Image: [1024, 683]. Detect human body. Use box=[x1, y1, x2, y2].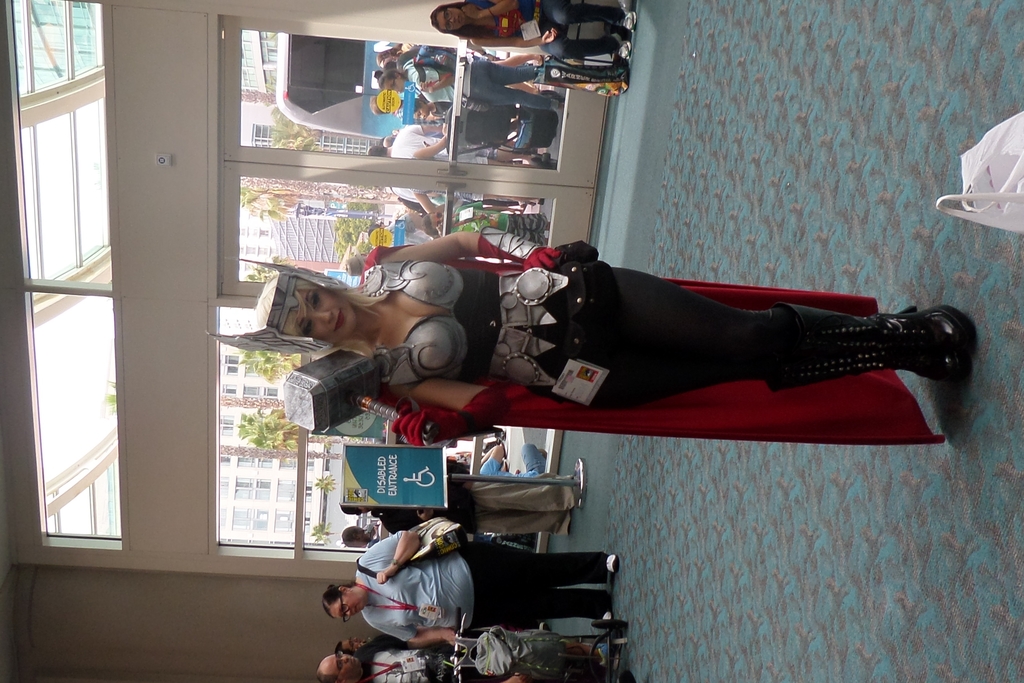
box=[241, 198, 950, 488].
